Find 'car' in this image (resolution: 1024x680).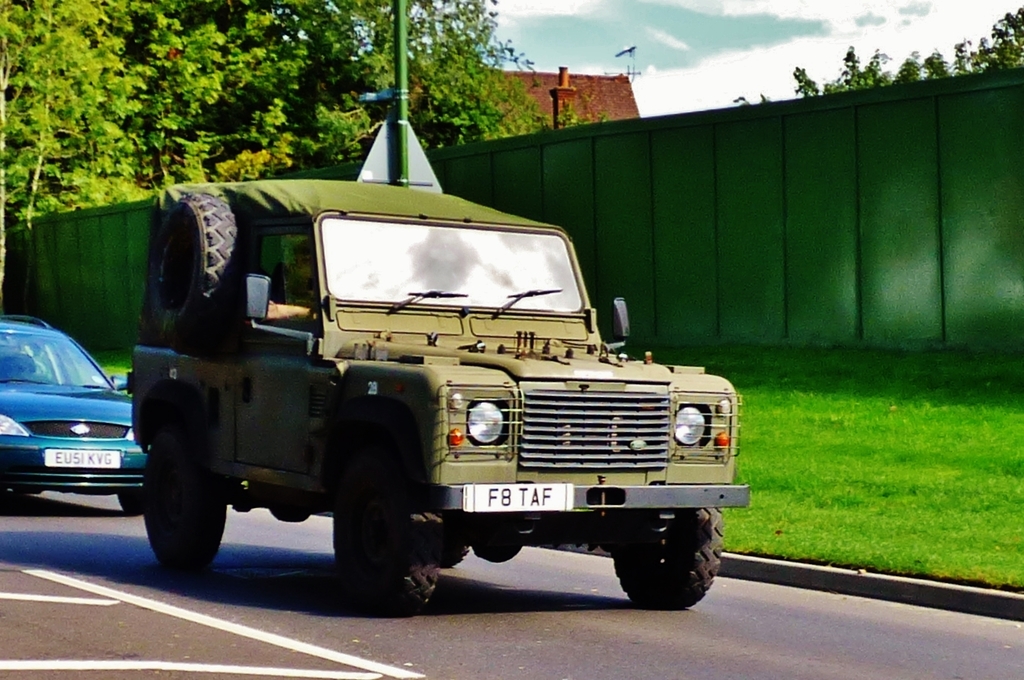
bbox=(2, 315, 166, 524).
